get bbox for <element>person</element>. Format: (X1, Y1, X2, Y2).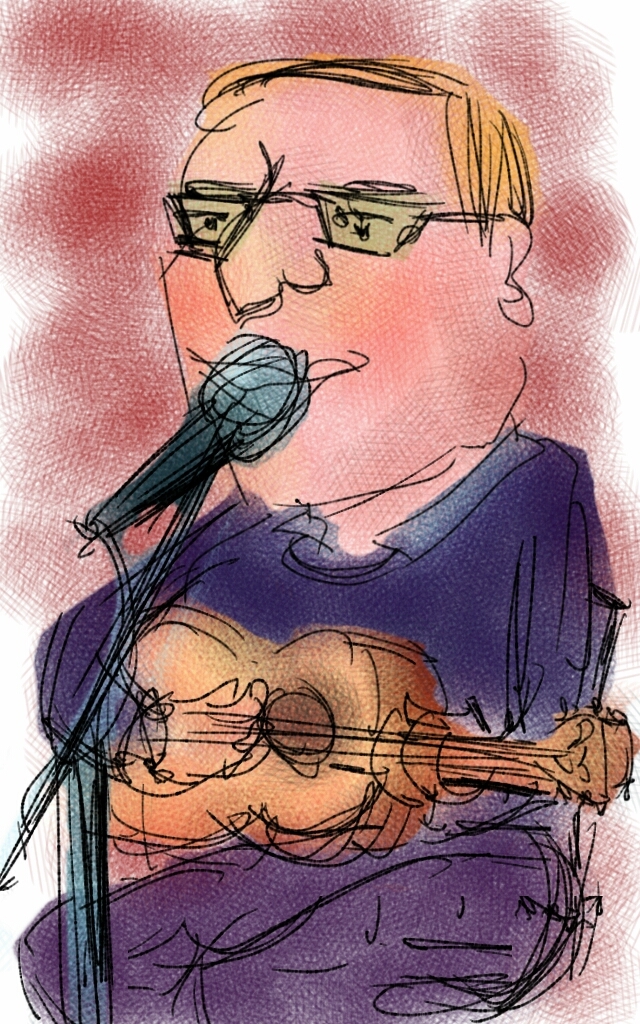
(0, 144, 639, 1023).
